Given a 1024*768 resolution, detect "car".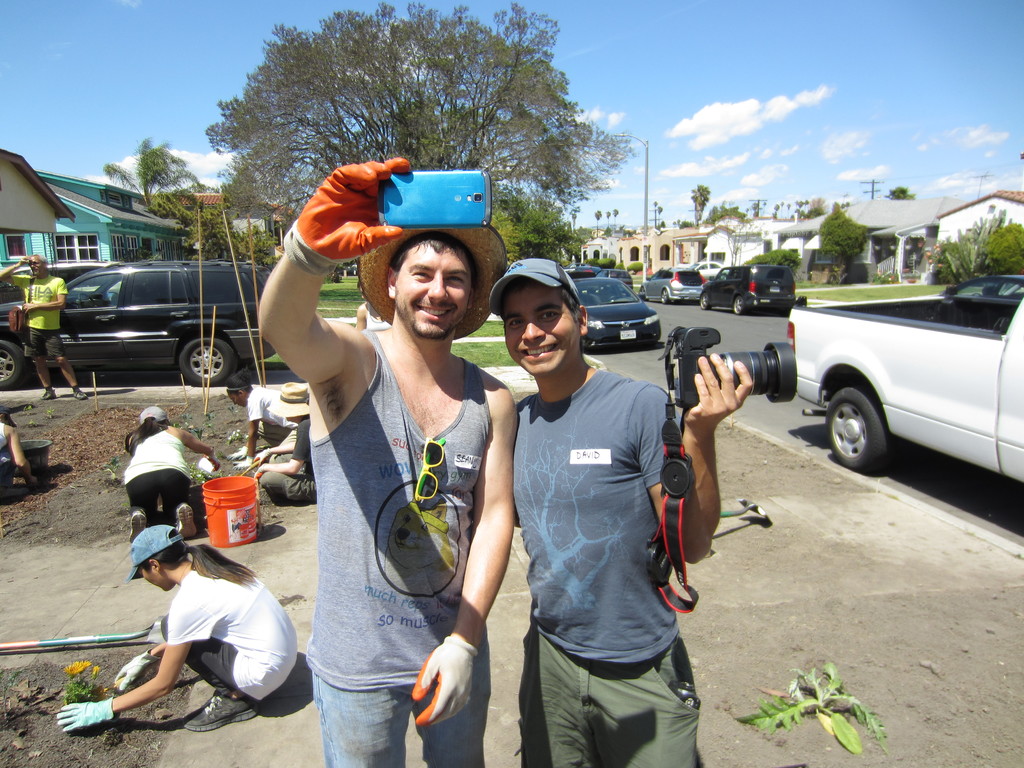
{"left": 640, "top": 262, "right": 705, "bottom": 300}.
